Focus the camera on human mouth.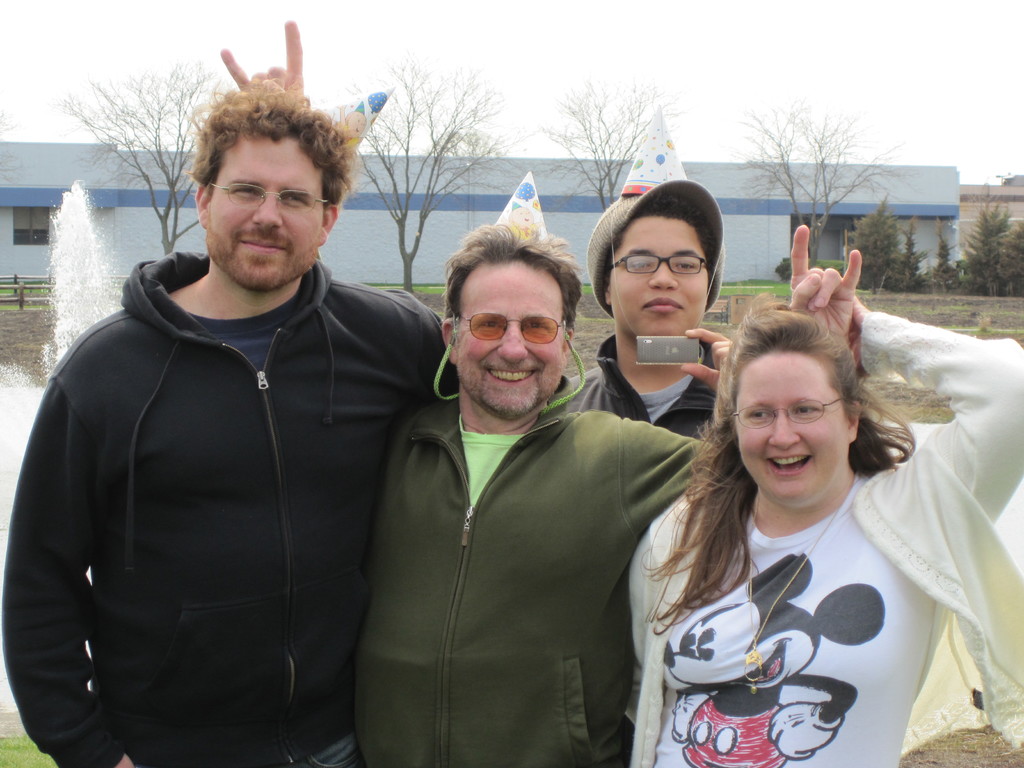
Focus region: locate(643, 294, 685, 311).
